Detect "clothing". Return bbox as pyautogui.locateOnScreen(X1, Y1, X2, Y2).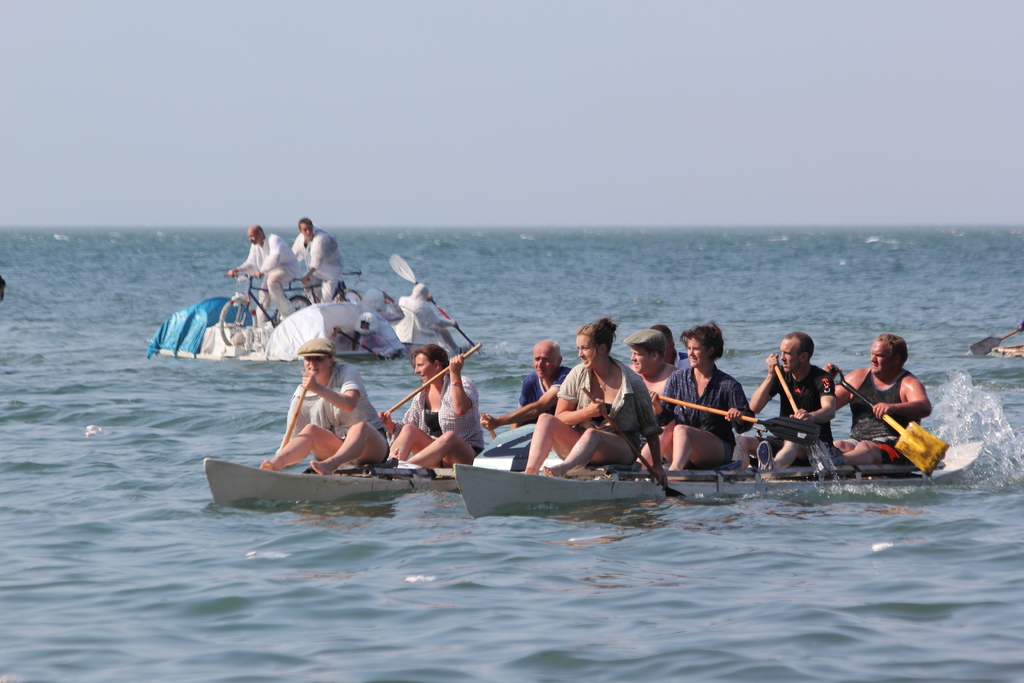
pyautogui.locateOnScreen(517, 365, 576, 407).
